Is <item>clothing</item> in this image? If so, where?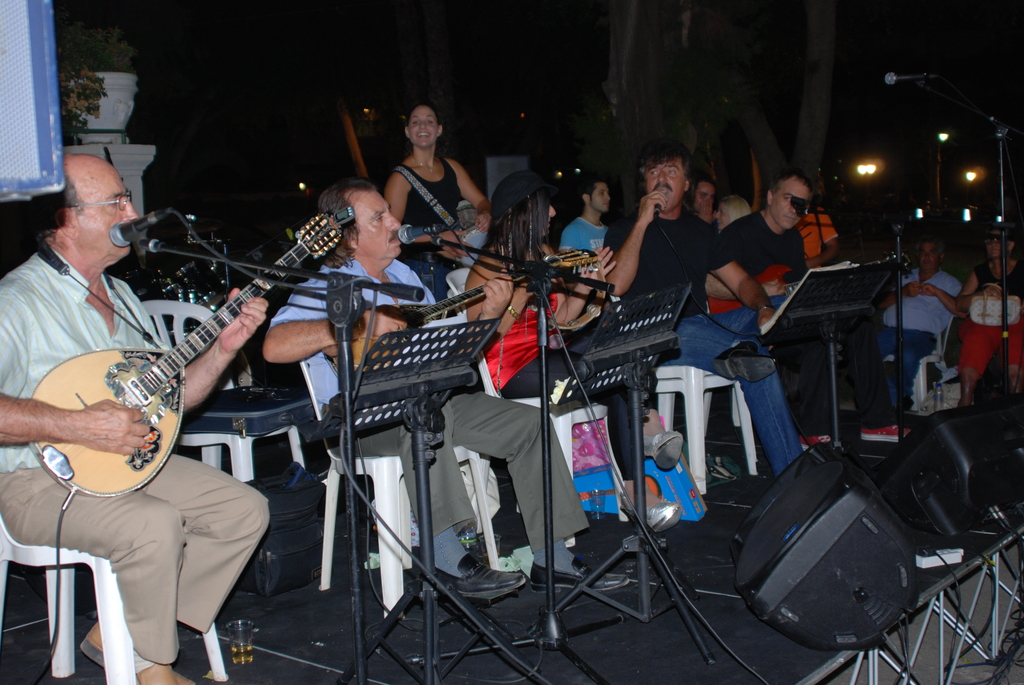
Yes, at BBox(962, 264, 1023, 369).
